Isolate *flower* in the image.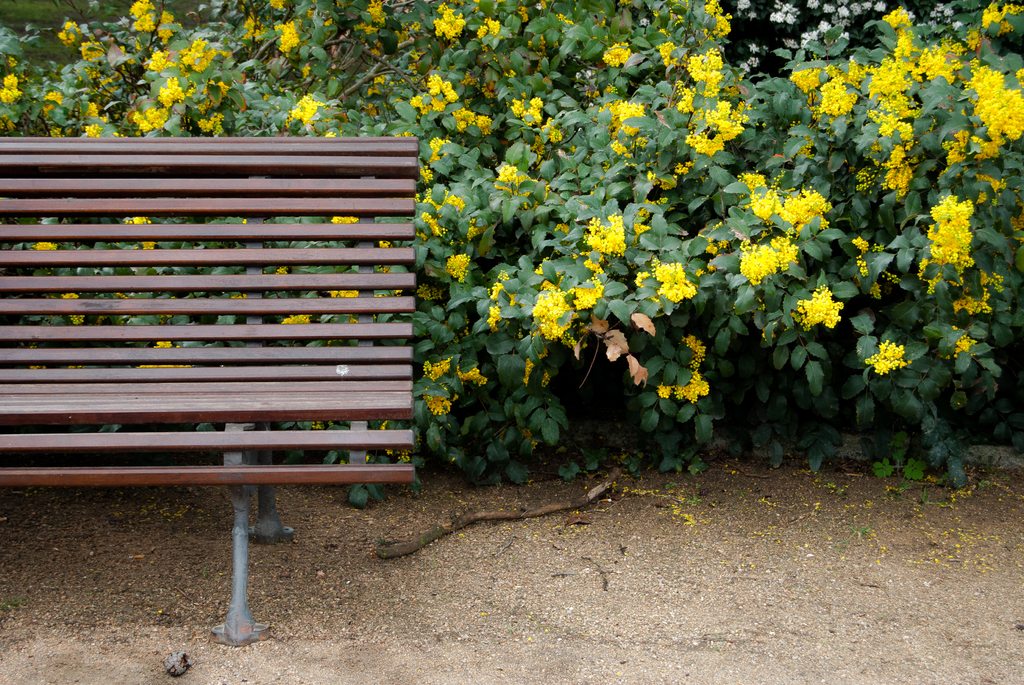
Isolated region: [40, 89, 108, 138].
